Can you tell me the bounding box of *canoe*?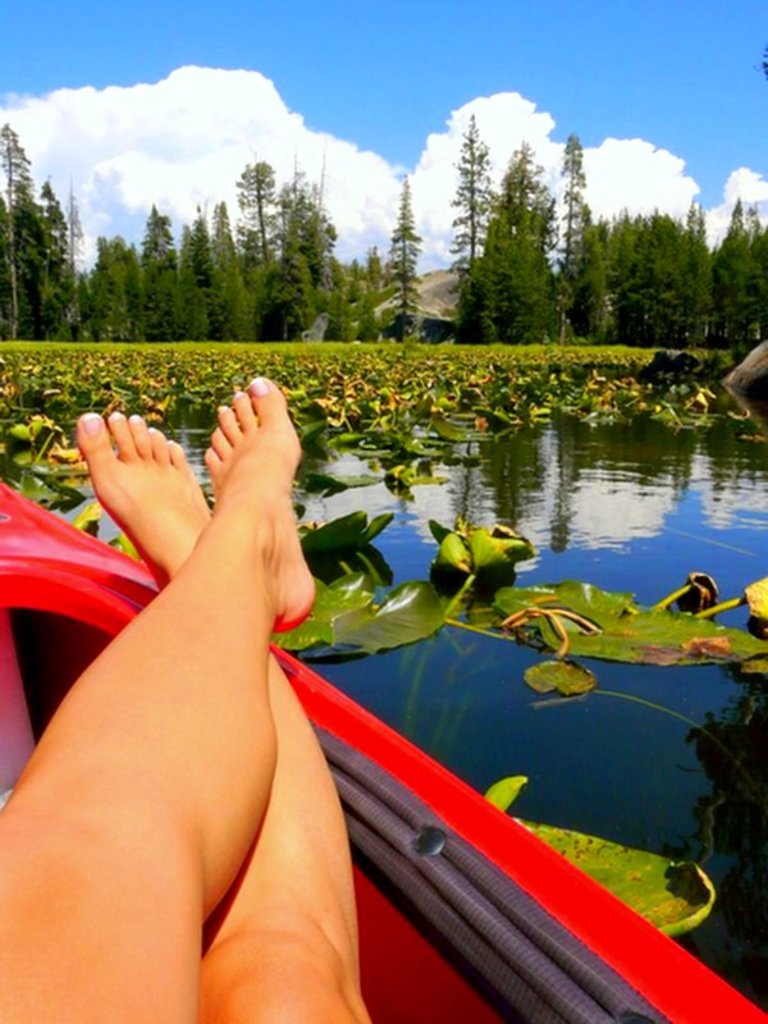
crop(0, 474, 760, 1023).
